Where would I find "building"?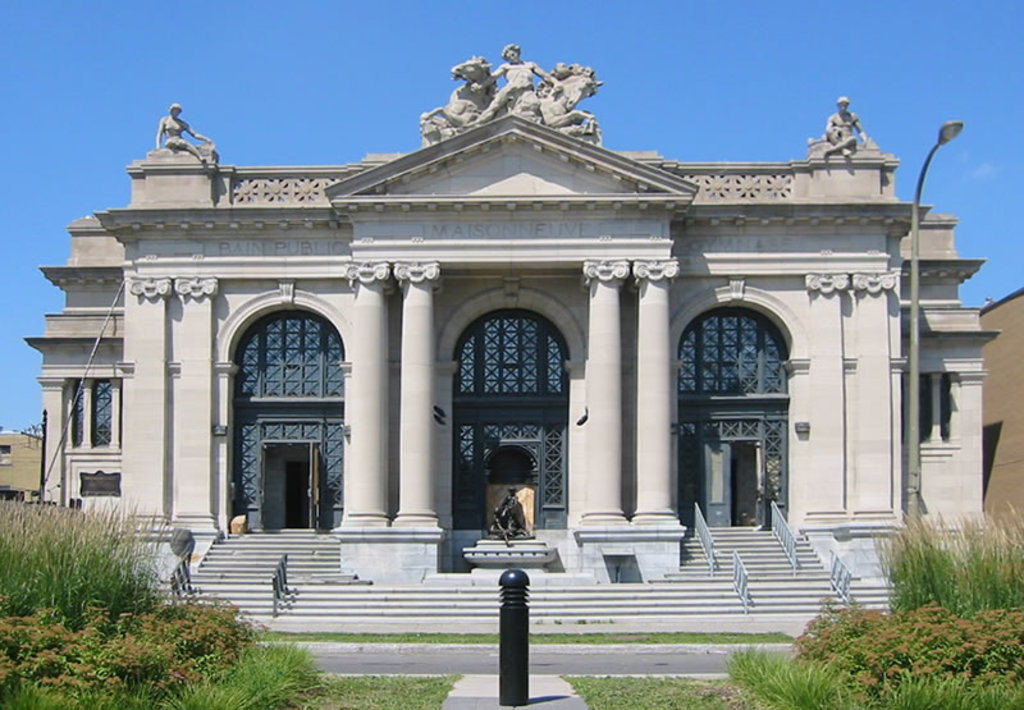
At (0, 434, 50, 498).
